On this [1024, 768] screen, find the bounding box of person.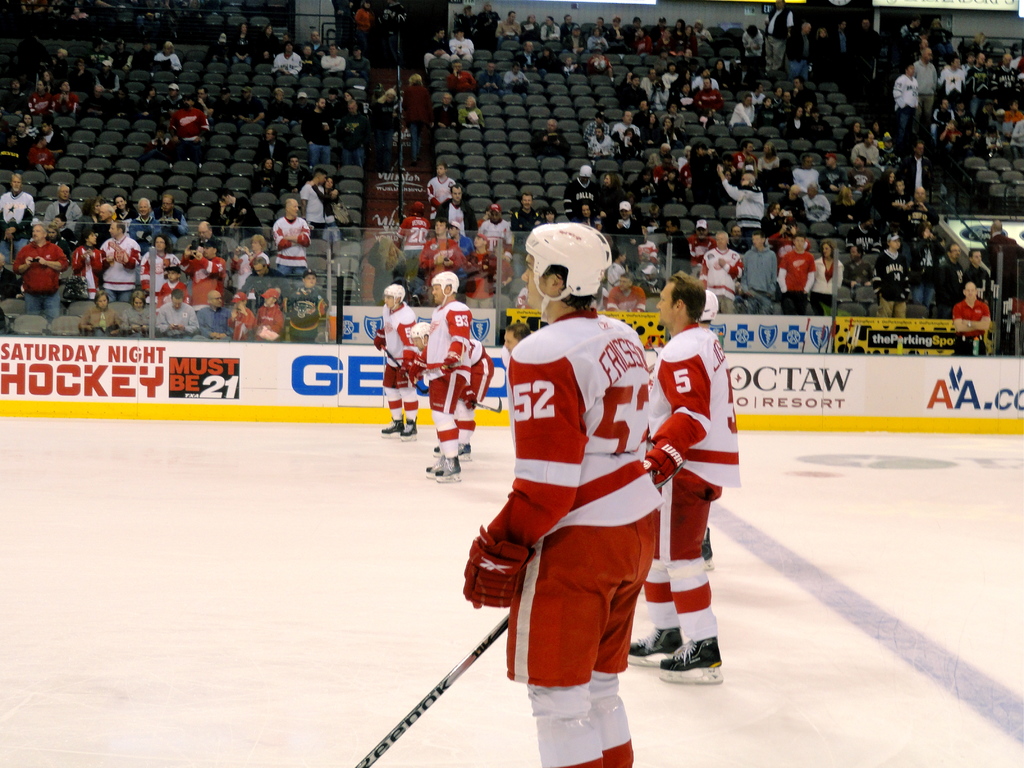
Bounding box: [435, 95, 458, 128].
